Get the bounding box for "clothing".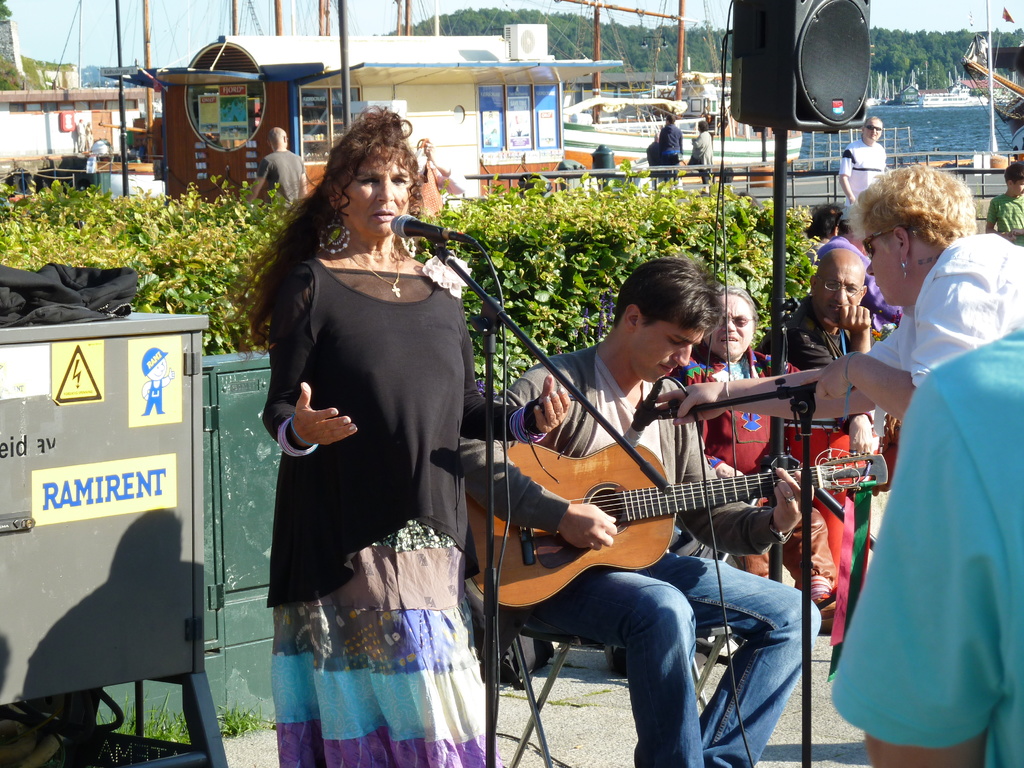
x1=986, y1=188, x2=1023, y2=249.
